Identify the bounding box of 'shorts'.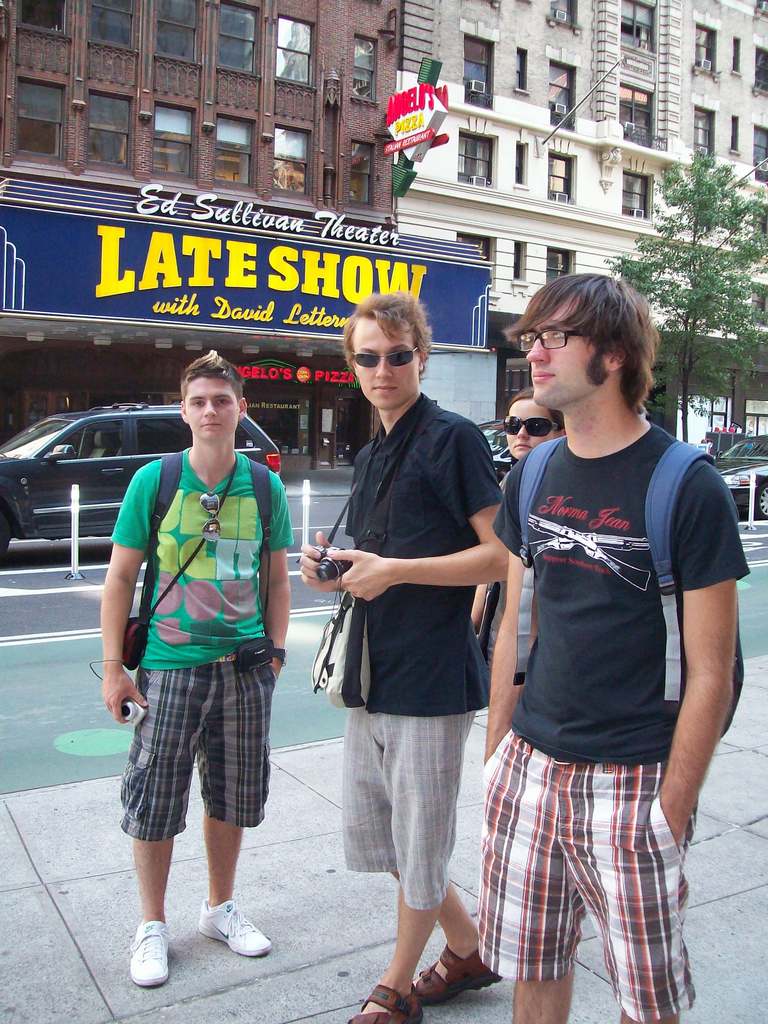
select_region(472, 730, 694, 1019).
